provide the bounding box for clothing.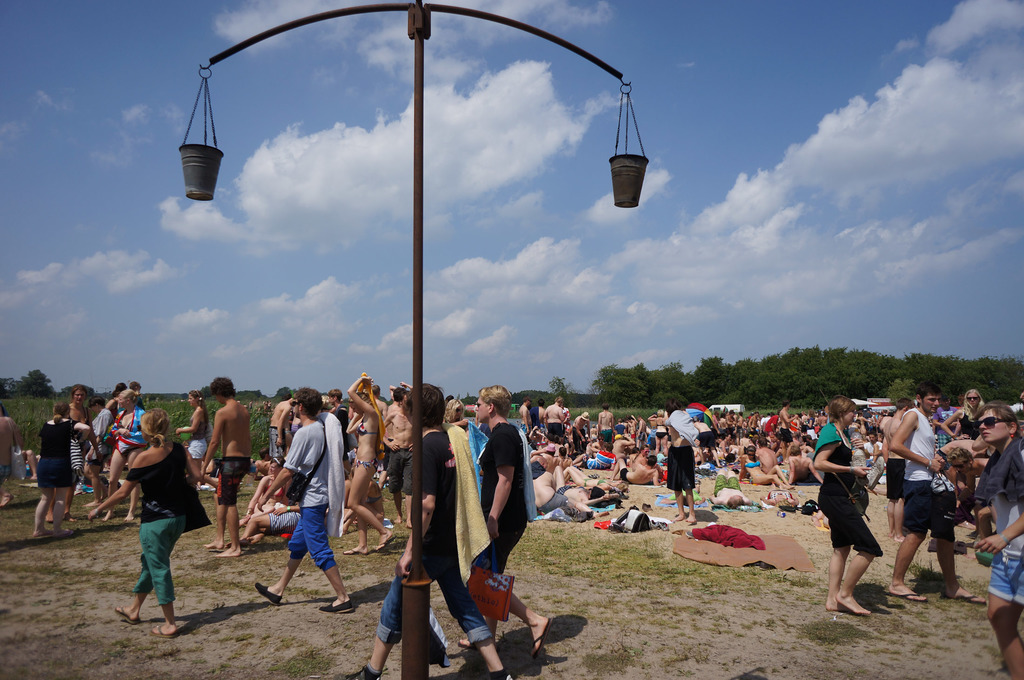
<region>189, 434, 206, 458</region>.
